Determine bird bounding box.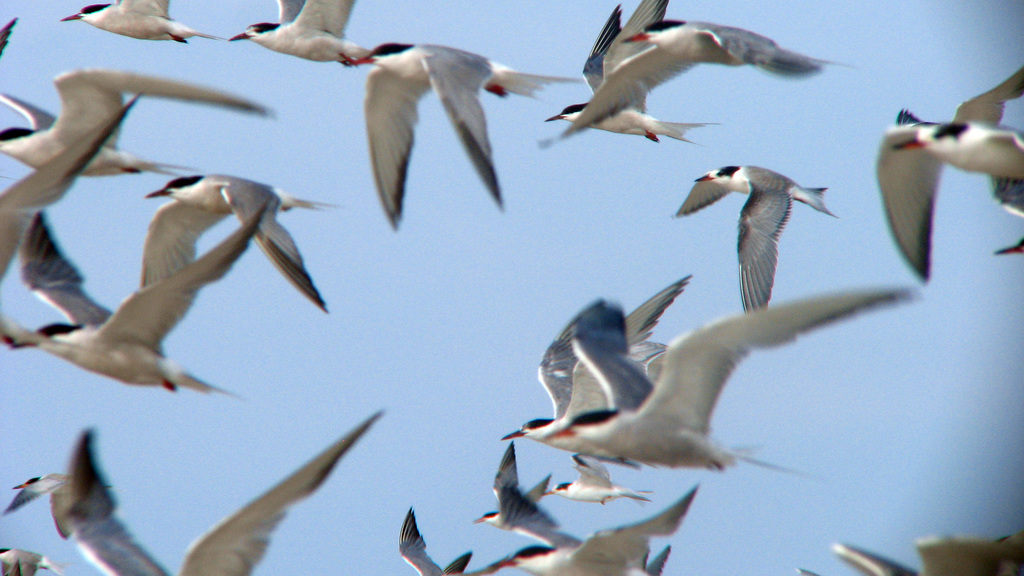
Determined: {"left": 0, "top": 83, "right": 150, "bottom": 354}.
